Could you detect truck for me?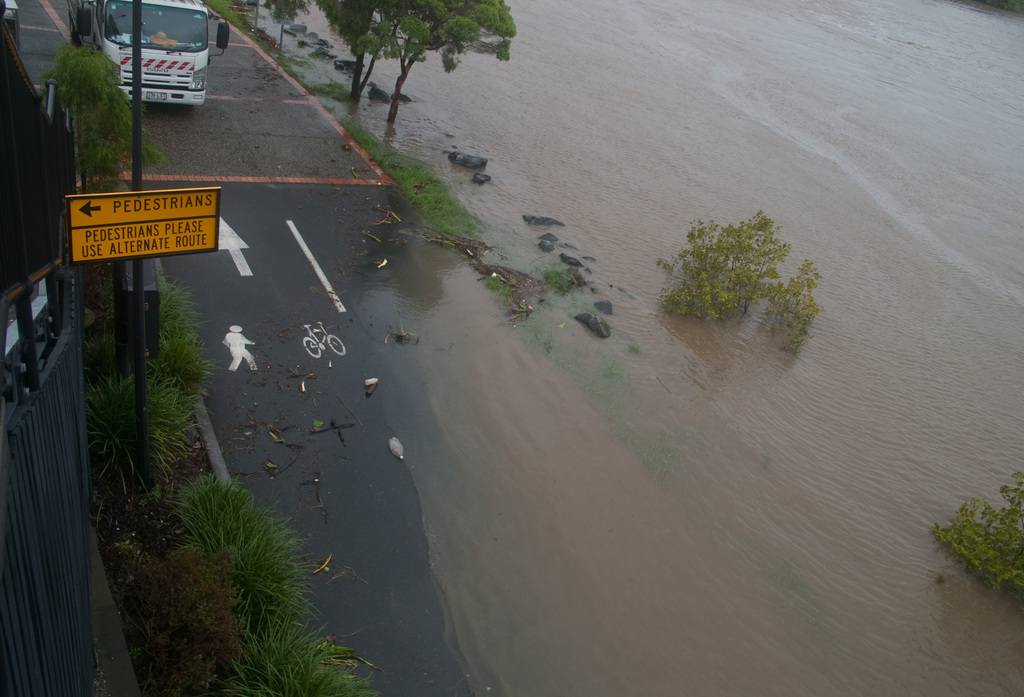
Detection result: bbox=[88, 8, 218, 112].
